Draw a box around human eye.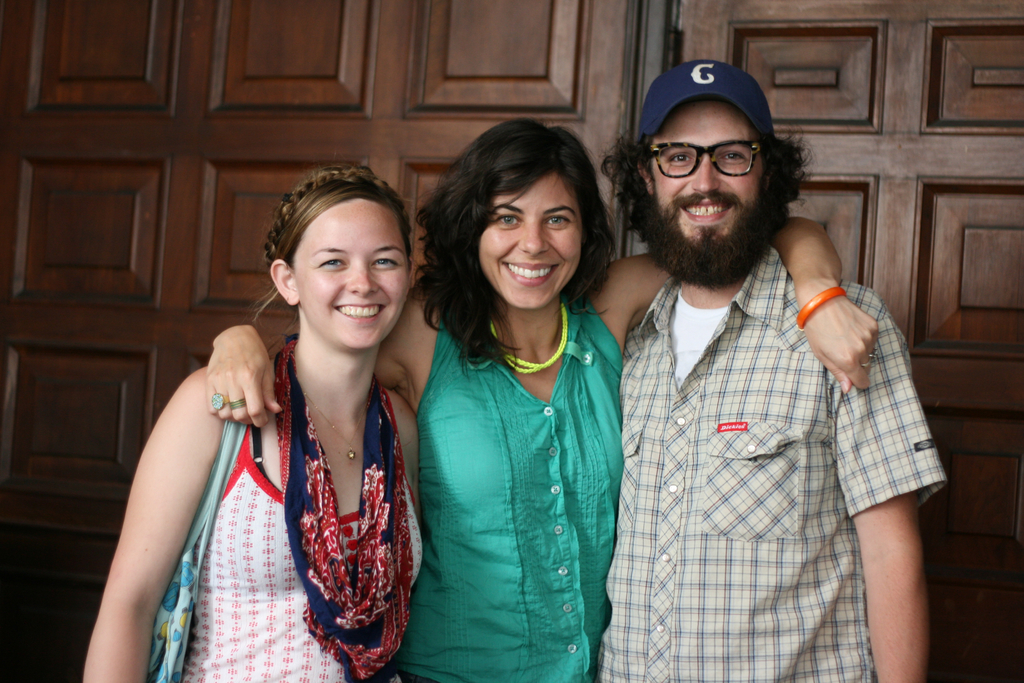
494, 211, 524, 236.
